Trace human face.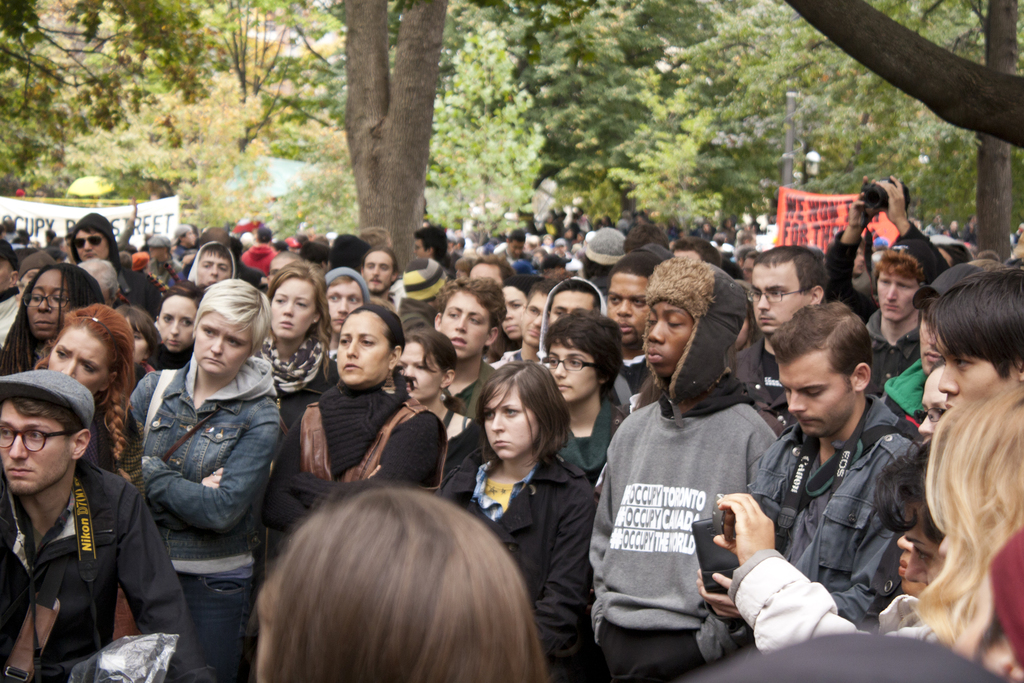
Traced to 400:335:442:403.
